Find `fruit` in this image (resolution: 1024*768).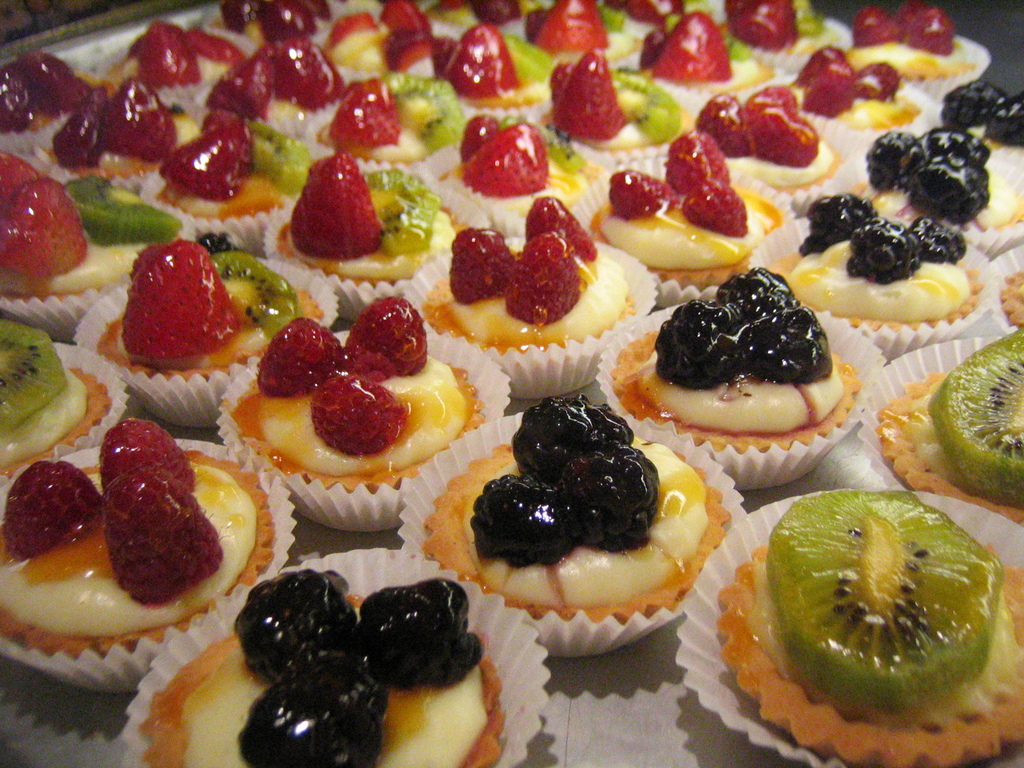
box=[849, 214, 920, 284].
